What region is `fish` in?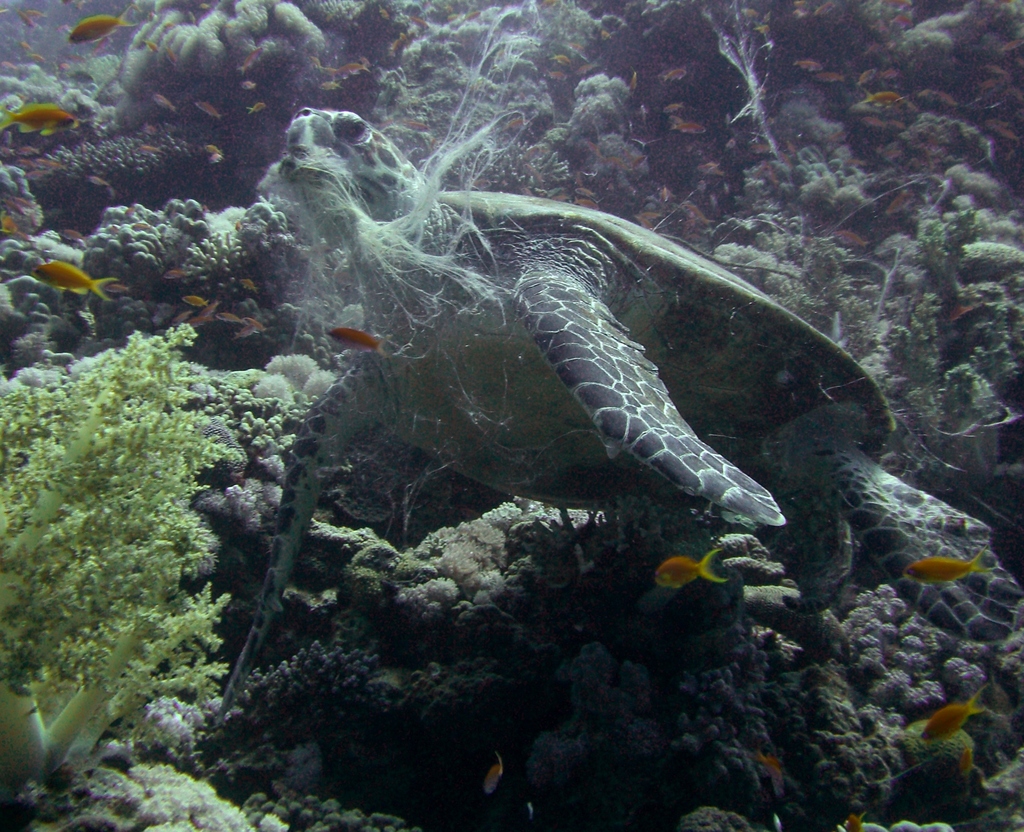
961 736 975 776.
